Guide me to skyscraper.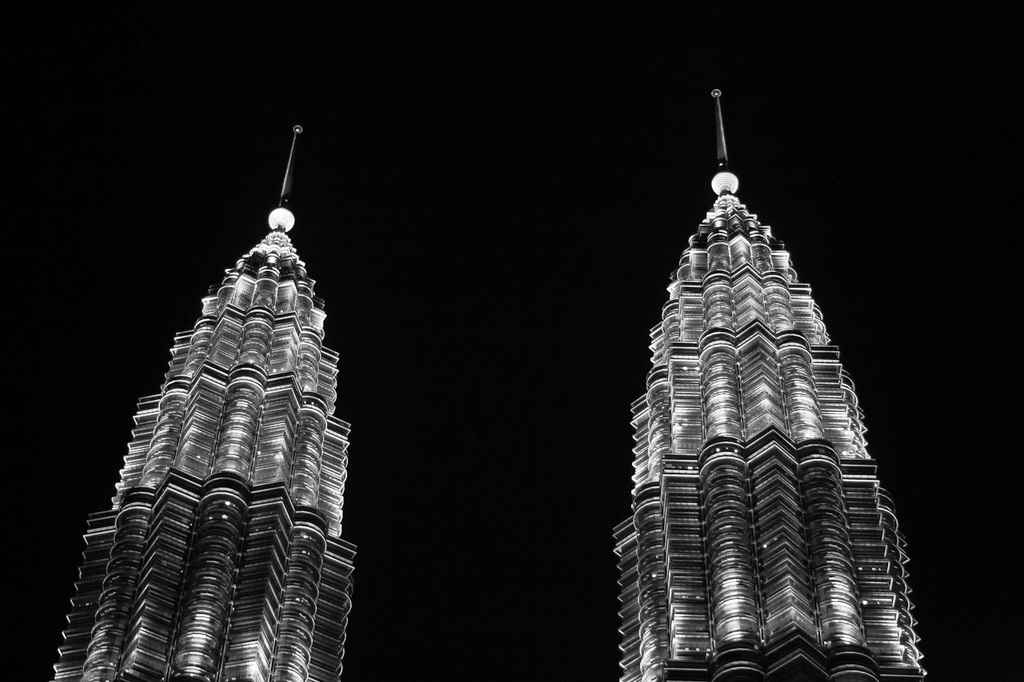
Guidance: <box>71,186,345,670</box>.
